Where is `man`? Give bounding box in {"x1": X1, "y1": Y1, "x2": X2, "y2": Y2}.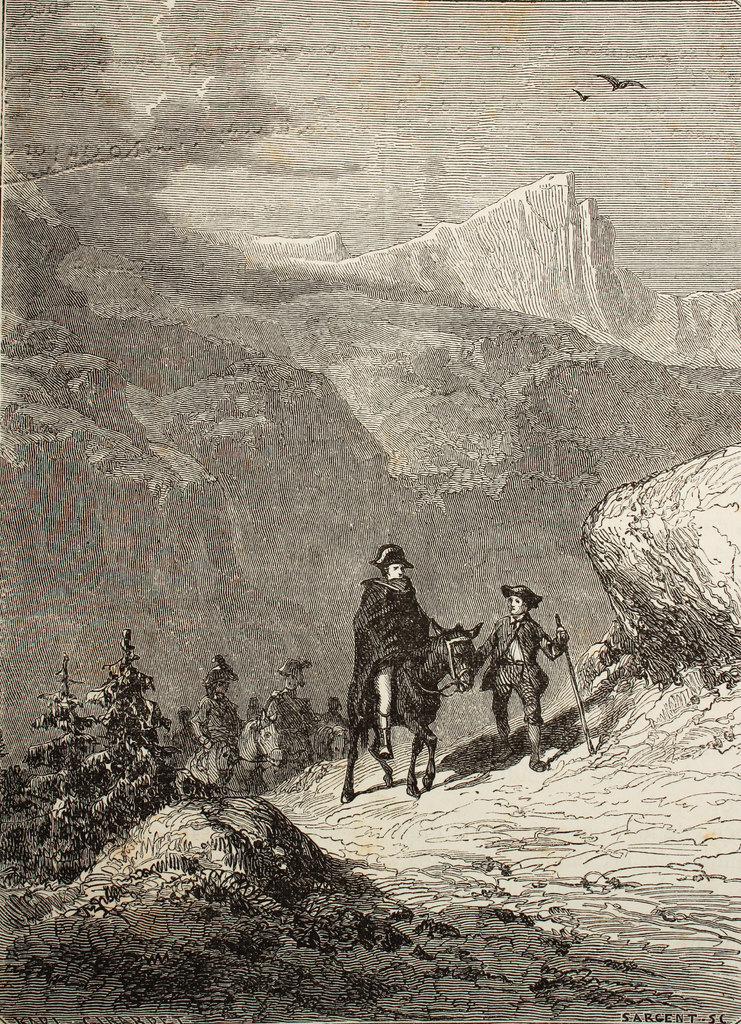
{"x1": 192, "y1": 660, "x2": 246, "y2": 792}.
